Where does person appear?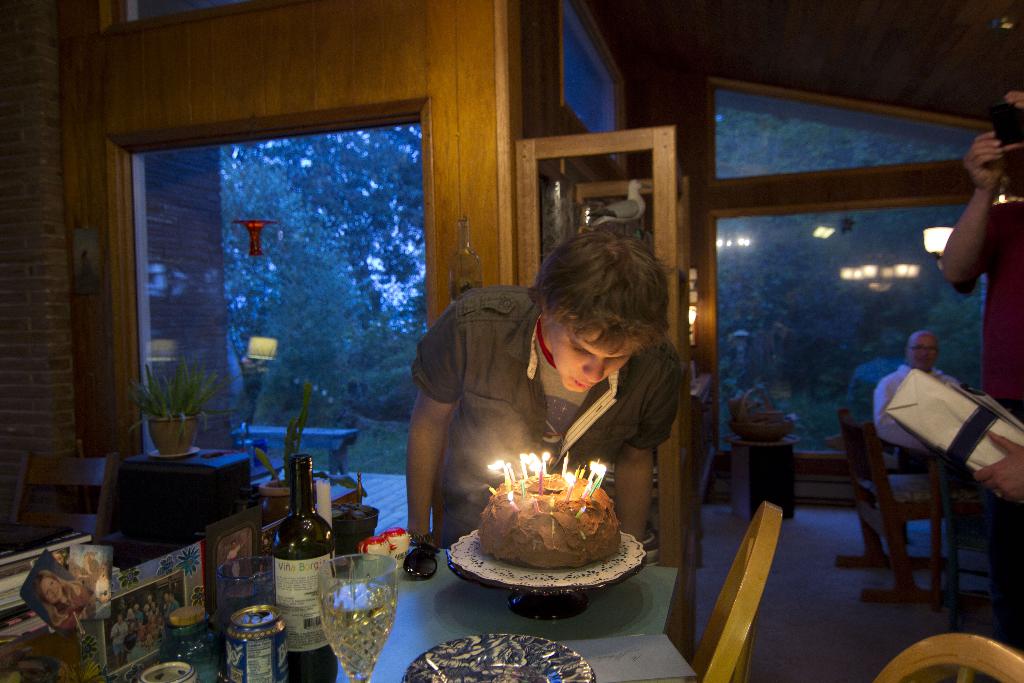
Appears at region(403, 230, 697, 570).
